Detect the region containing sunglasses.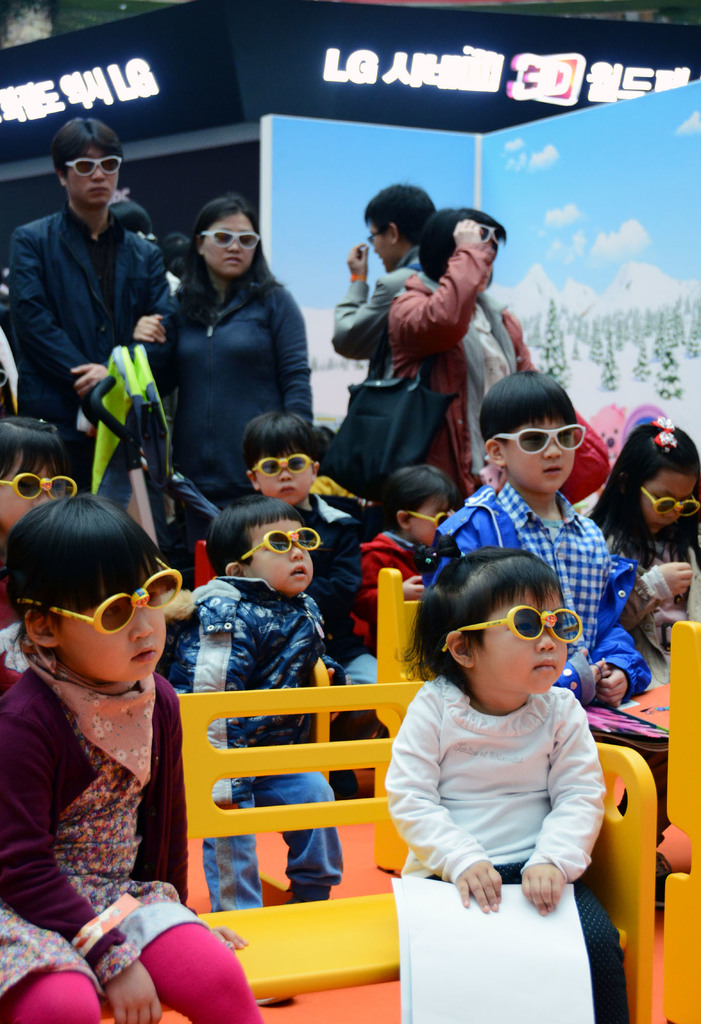
crop(640, 485, 700, 520).
